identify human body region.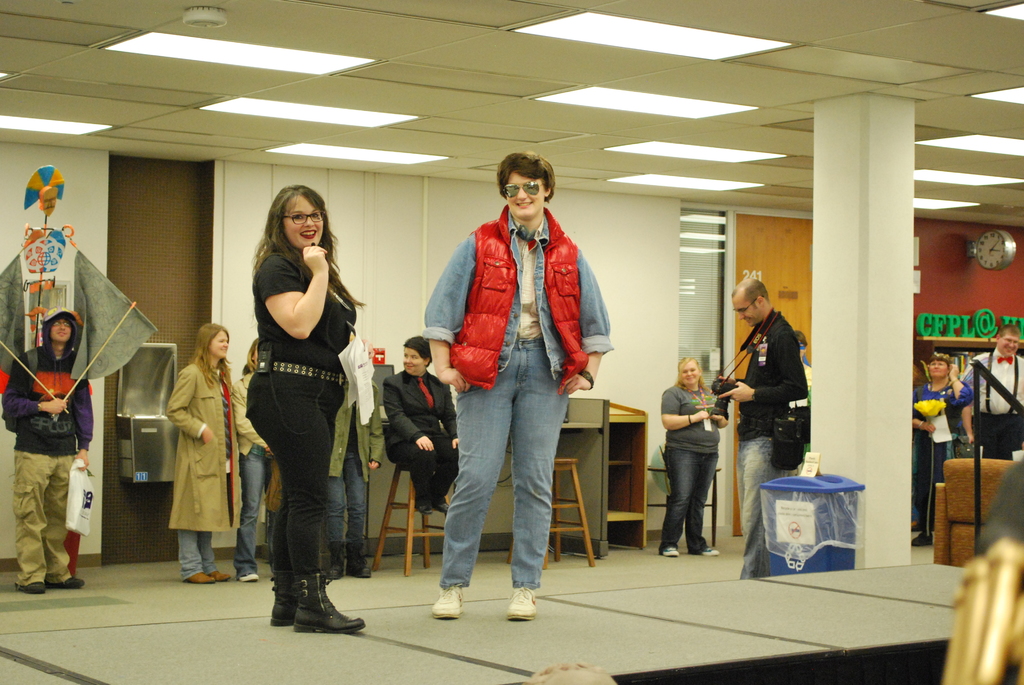
Region: pyautogui.locateOnScreen(233, 193, 371, 638).
